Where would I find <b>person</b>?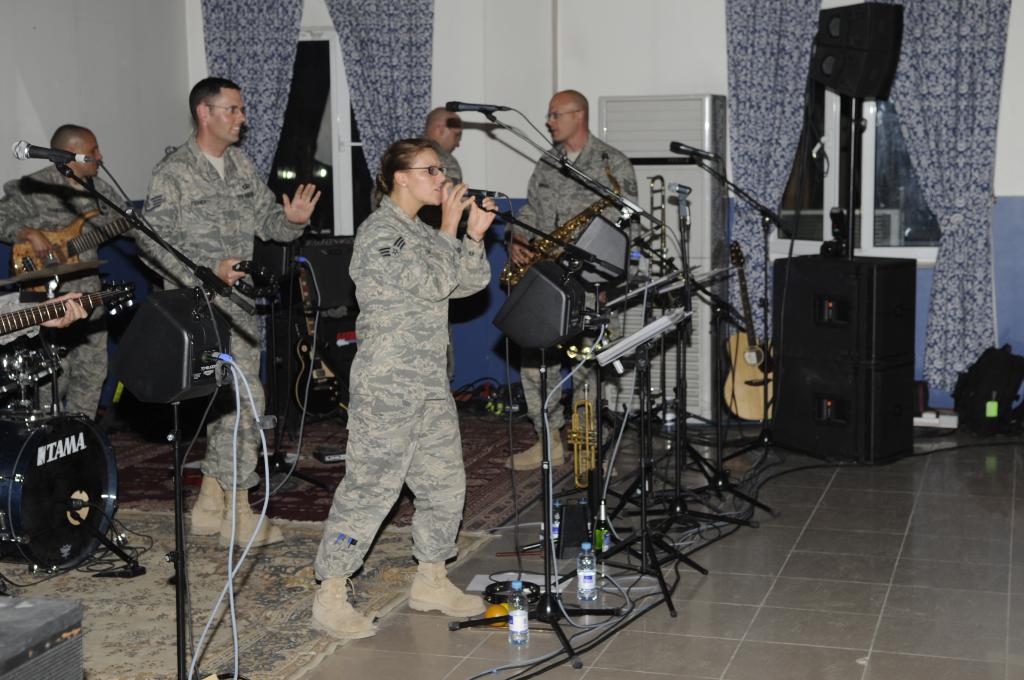
At <region>0, 124, 135, 420</region>.
